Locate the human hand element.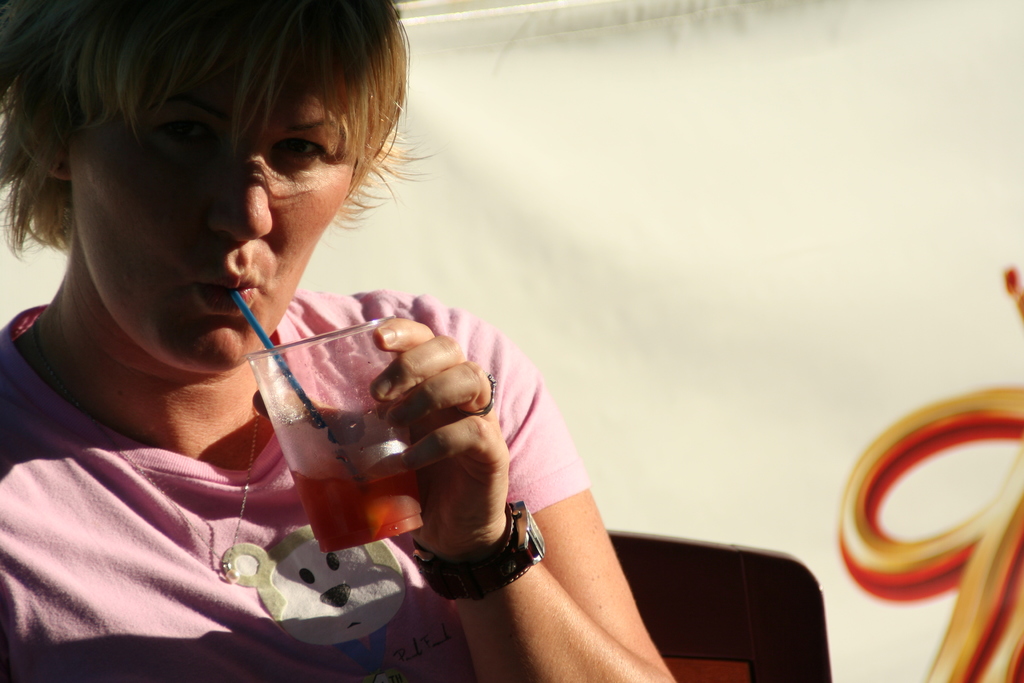
Element bbox: x1=360, y1=318, x2=515, y2=567.
